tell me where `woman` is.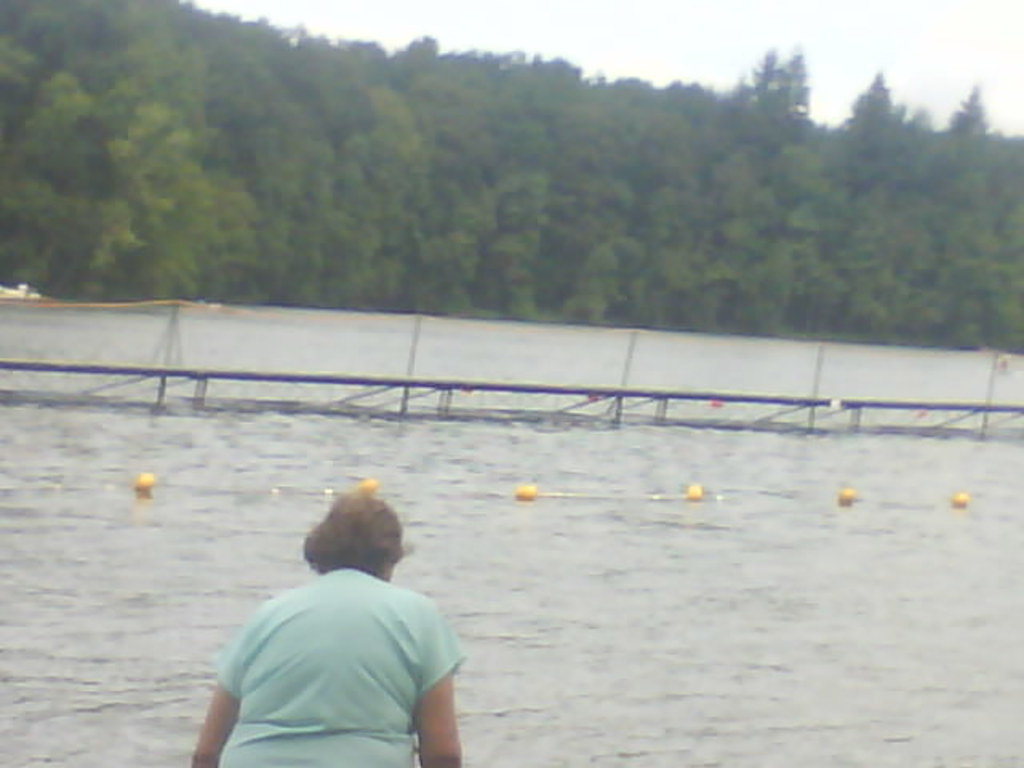
`woman` is at (left=194, top=477, right=486, bottom=767).
